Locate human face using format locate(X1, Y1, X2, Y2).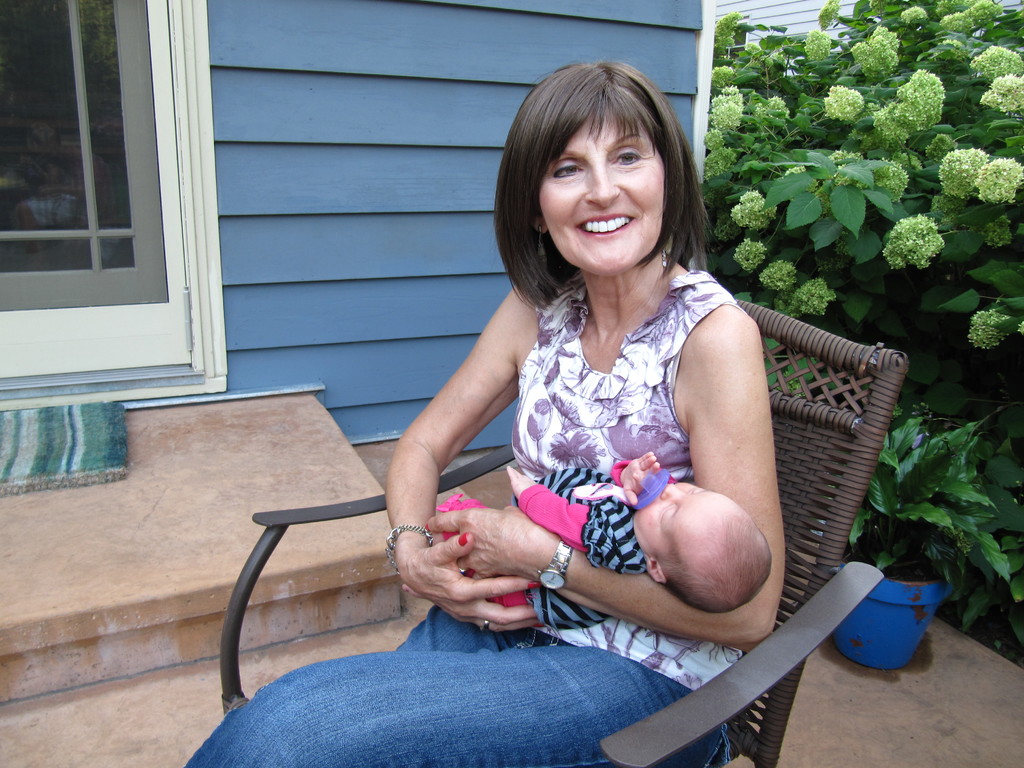
locate(632, 480, 726, 557).
